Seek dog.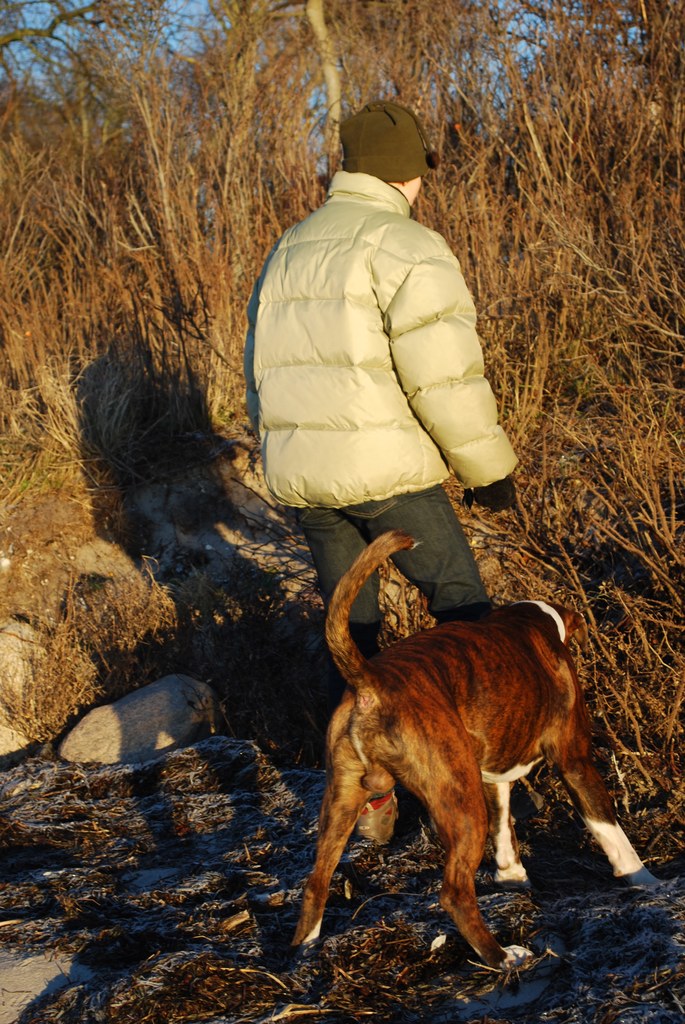
left=289, top=525, right=669, bottom=966.
